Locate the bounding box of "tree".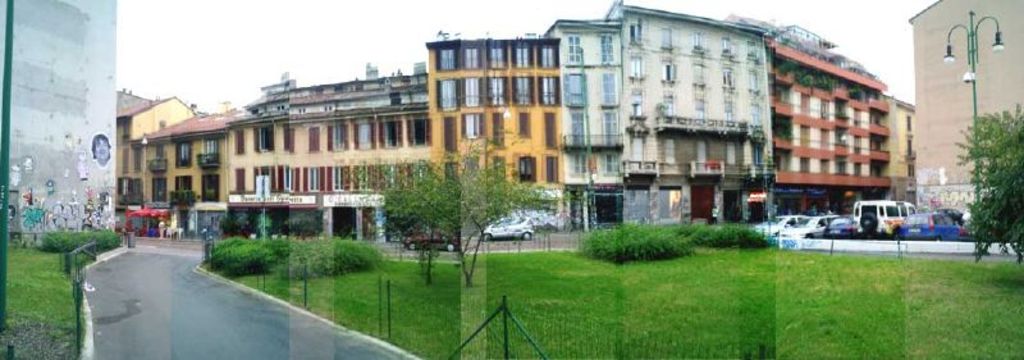
Bounding box: [x1=362, y1=132, x2=562, y2=284].
